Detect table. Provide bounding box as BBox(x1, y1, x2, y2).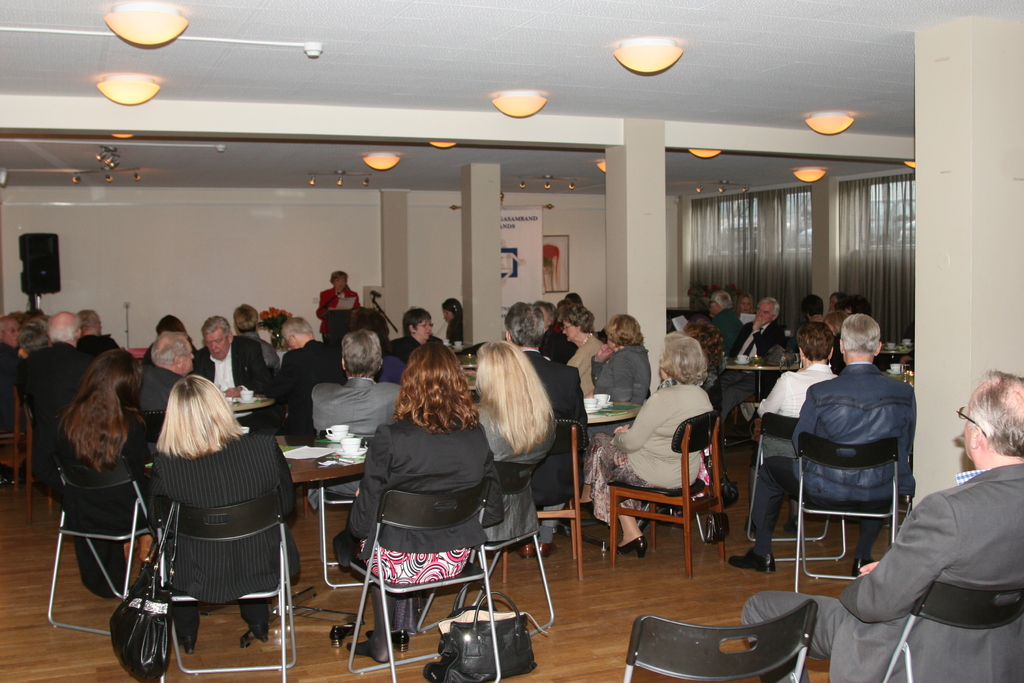
BBox(730, 365, 810, 399).
